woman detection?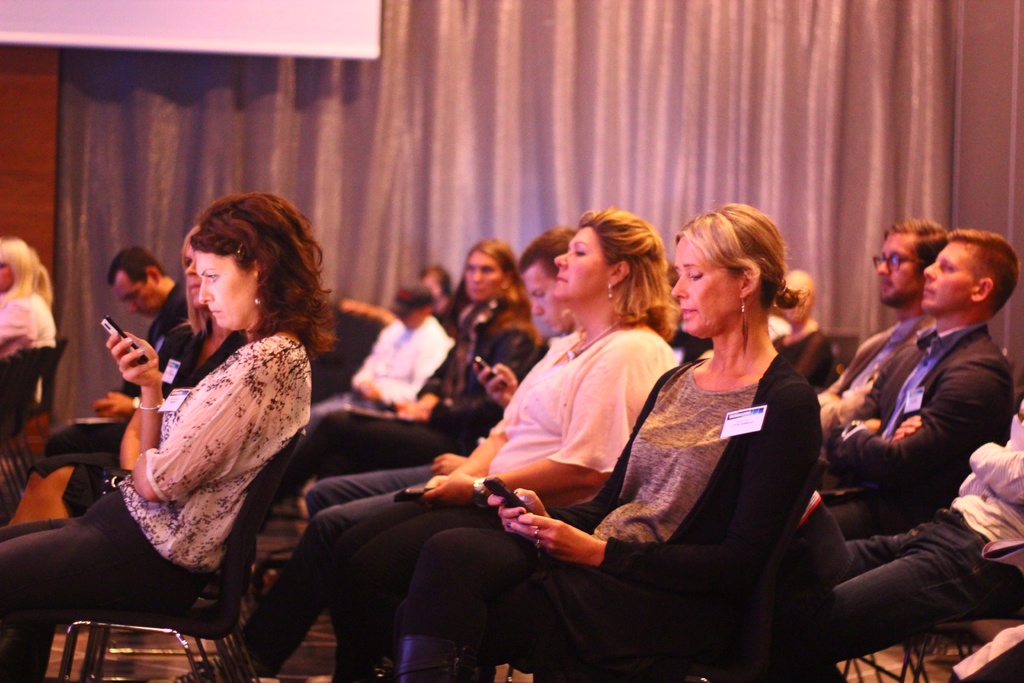
<region>113, 222, 257, 491</region>
